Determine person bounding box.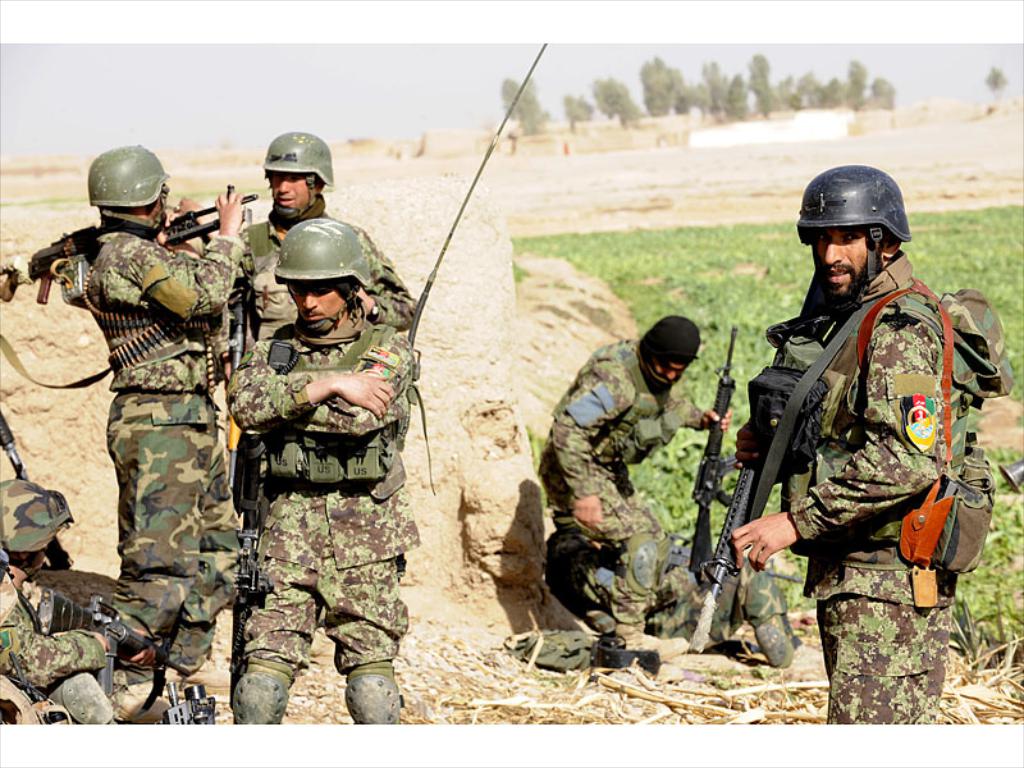
Determined: locate(214, 129, 419, 378).
